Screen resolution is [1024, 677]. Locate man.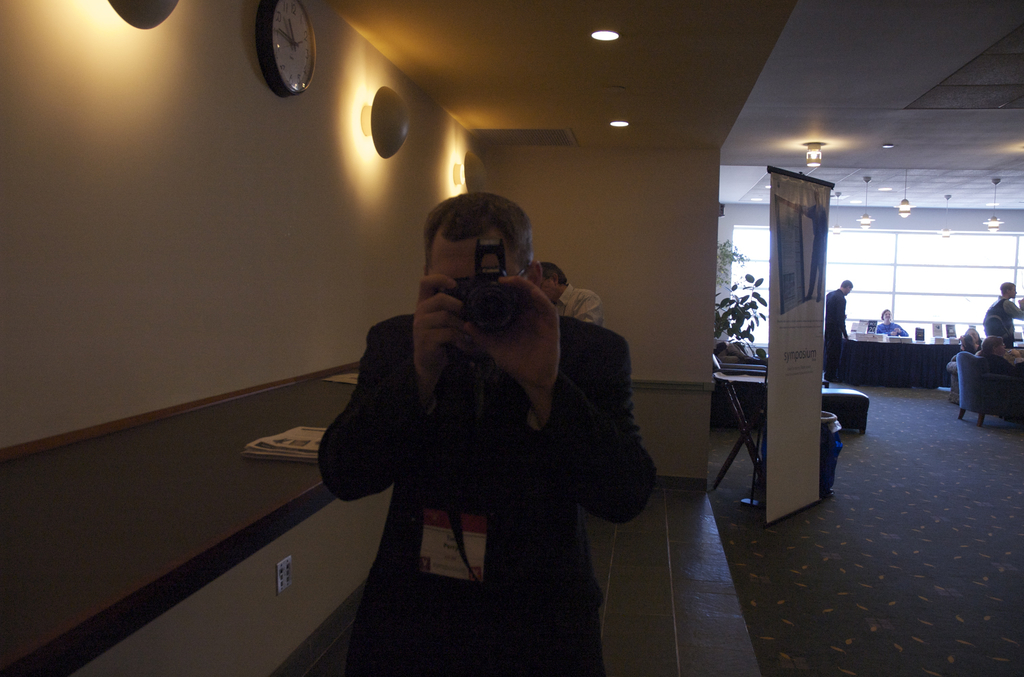
Rect(984, 283, 1023, 343).
